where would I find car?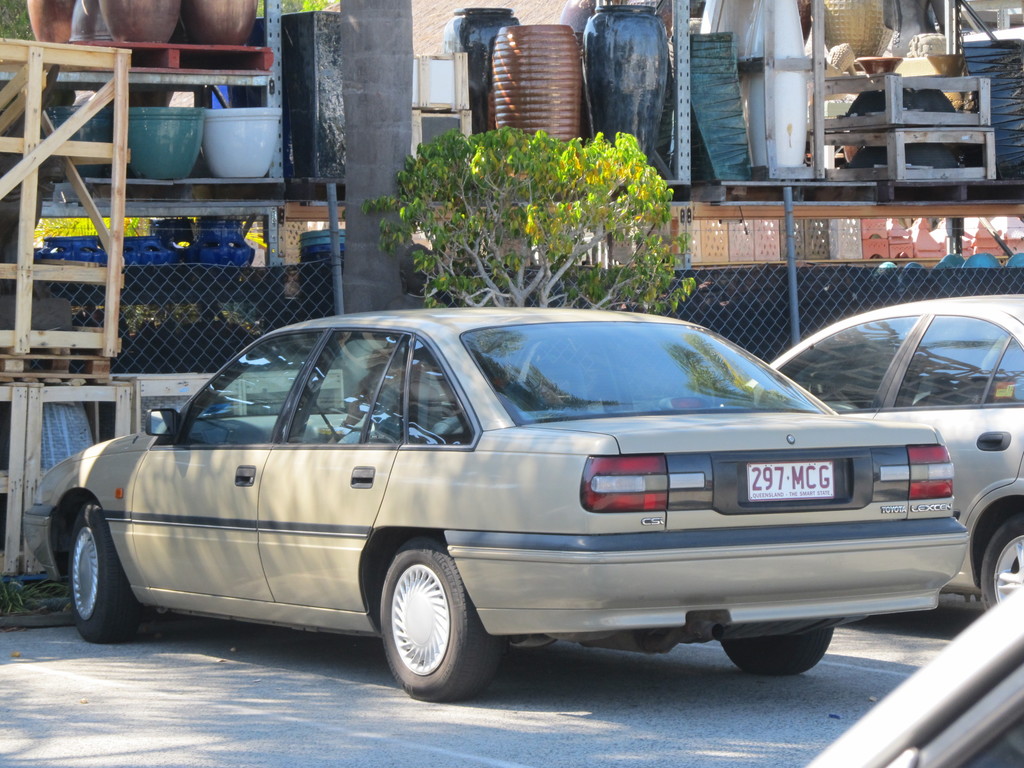
At box=[37, 300, 988, 705].
